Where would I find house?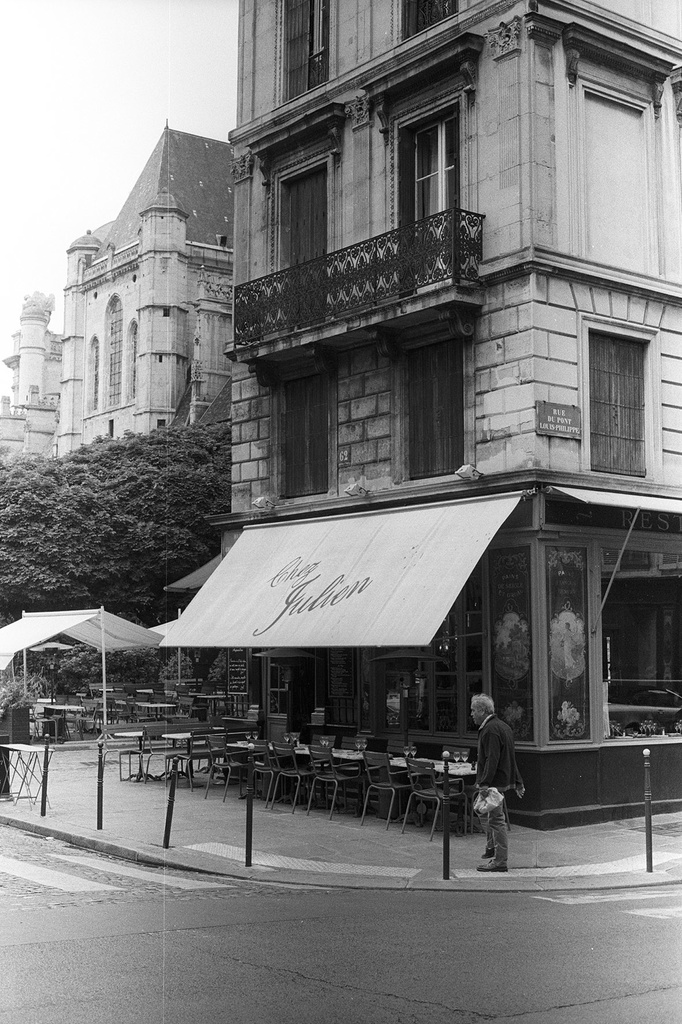
At (0, 293, 74, 559).
